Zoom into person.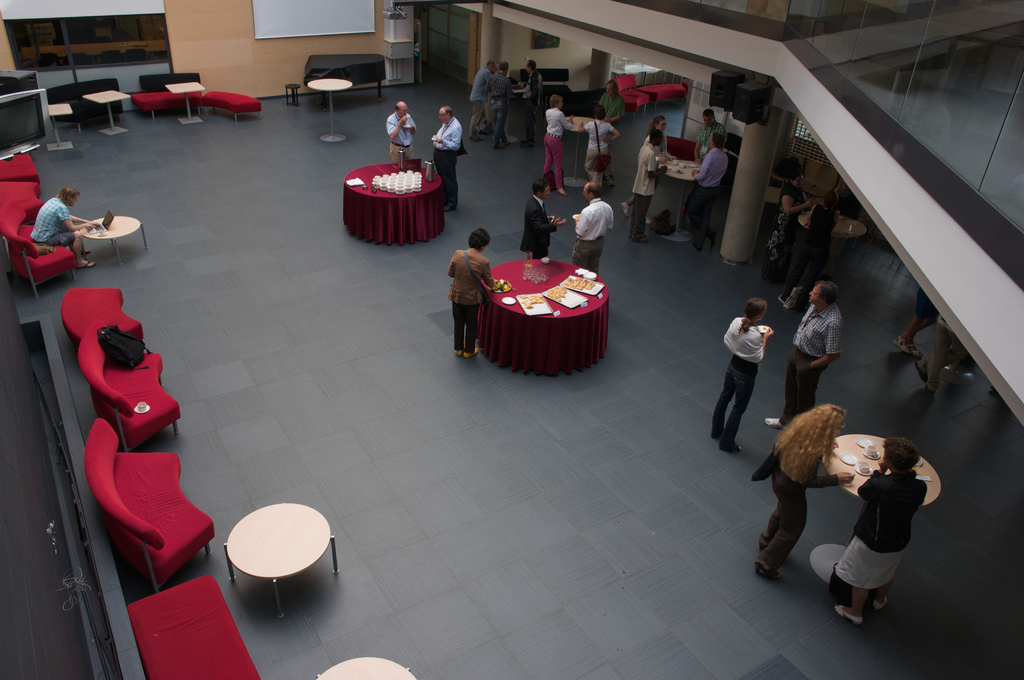
Zoom target: bbox=(430, 94, 460, 217).
